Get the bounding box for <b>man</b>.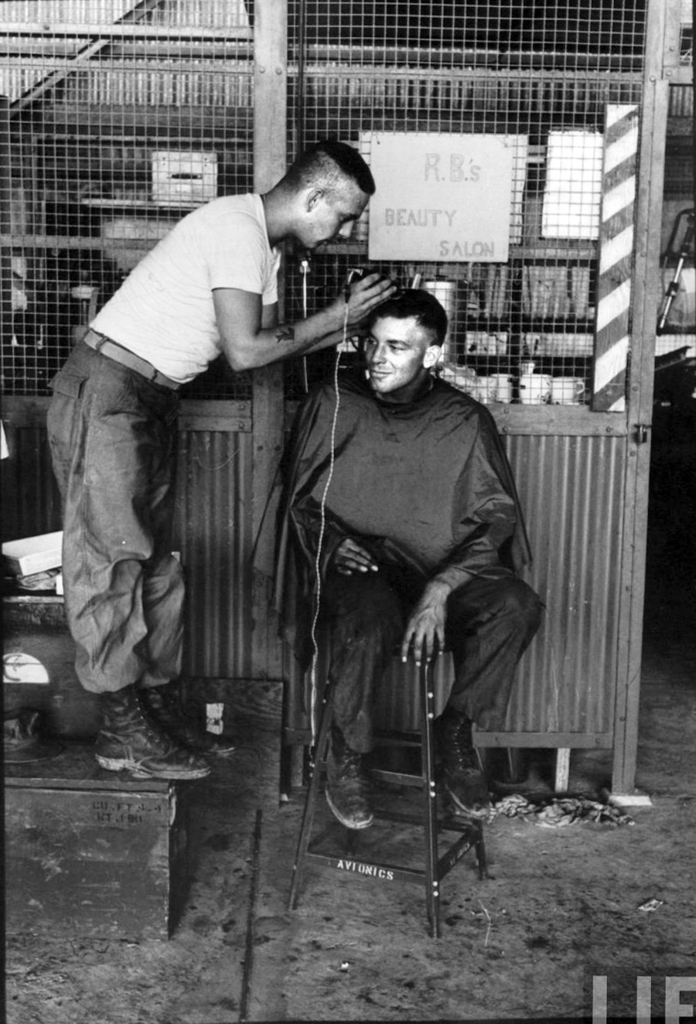
bbox(49, 131, 398, 786).
